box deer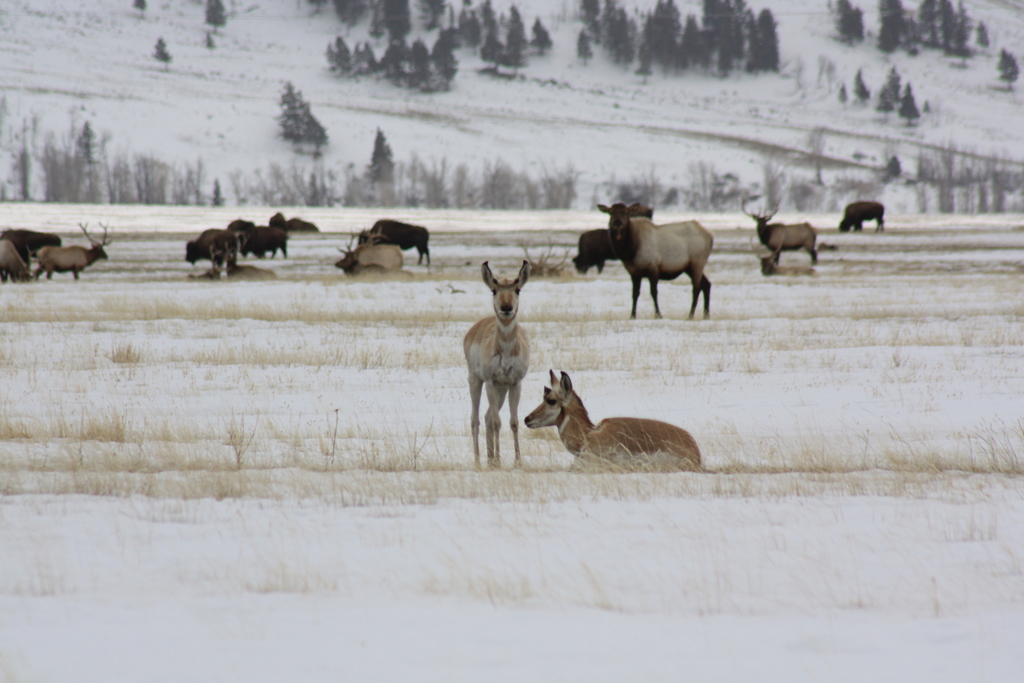
237,222,291,258
